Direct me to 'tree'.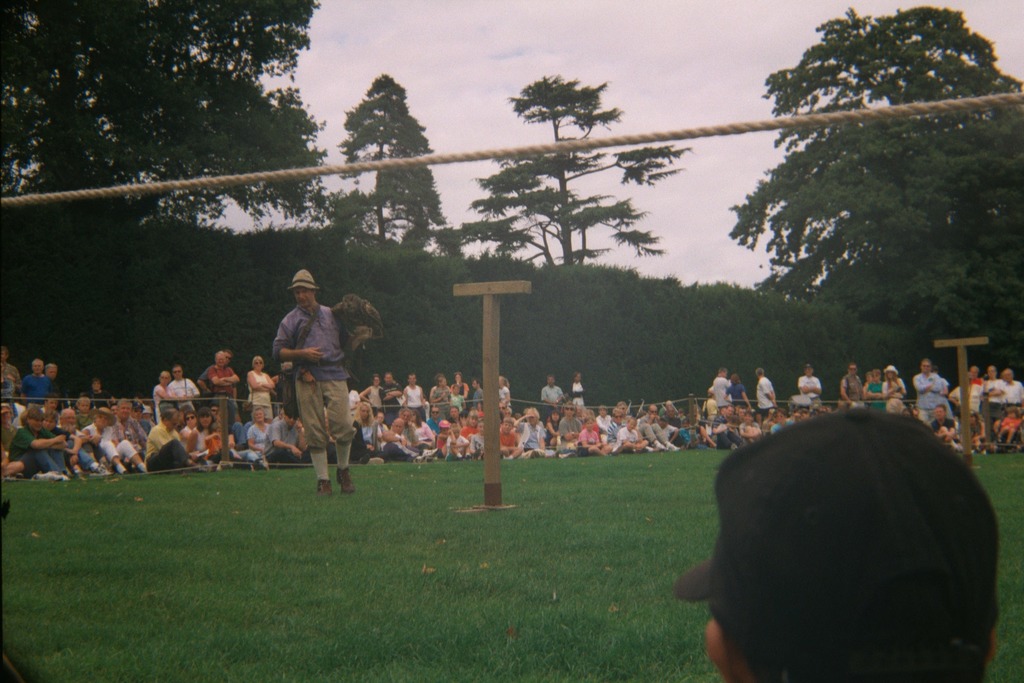
Direction: [left=335, top=73, right=453, bottom=250].
